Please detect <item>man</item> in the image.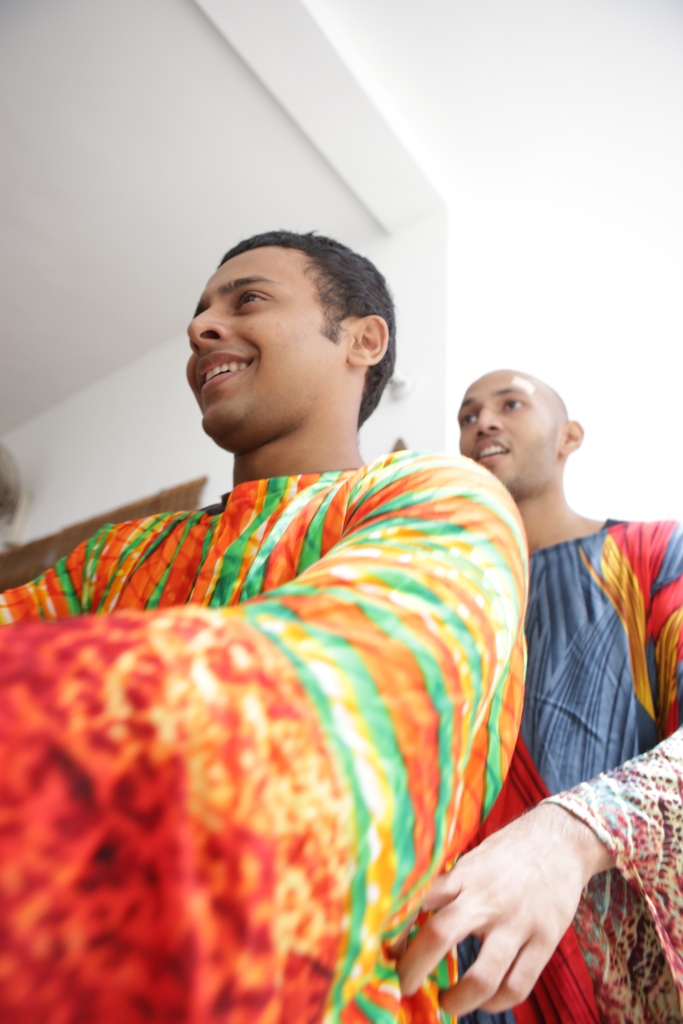
left=1, top=229, right=529, bottom=1023.
